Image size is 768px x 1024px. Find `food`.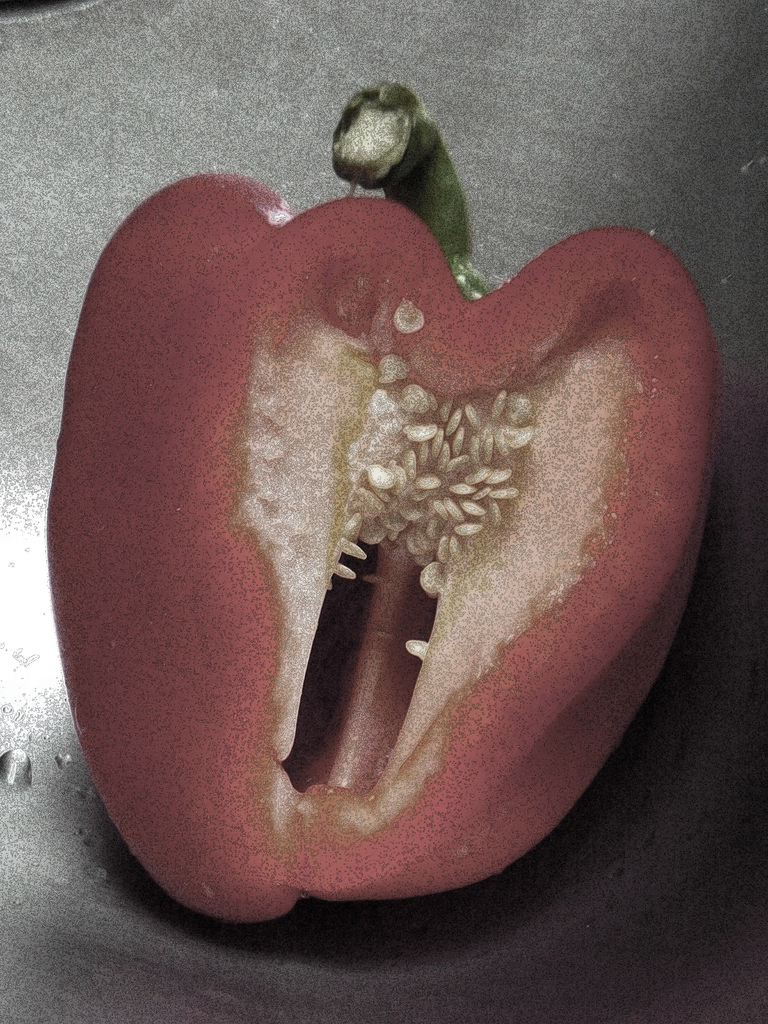
[left=40, top=75, right=722, bottom=925].
